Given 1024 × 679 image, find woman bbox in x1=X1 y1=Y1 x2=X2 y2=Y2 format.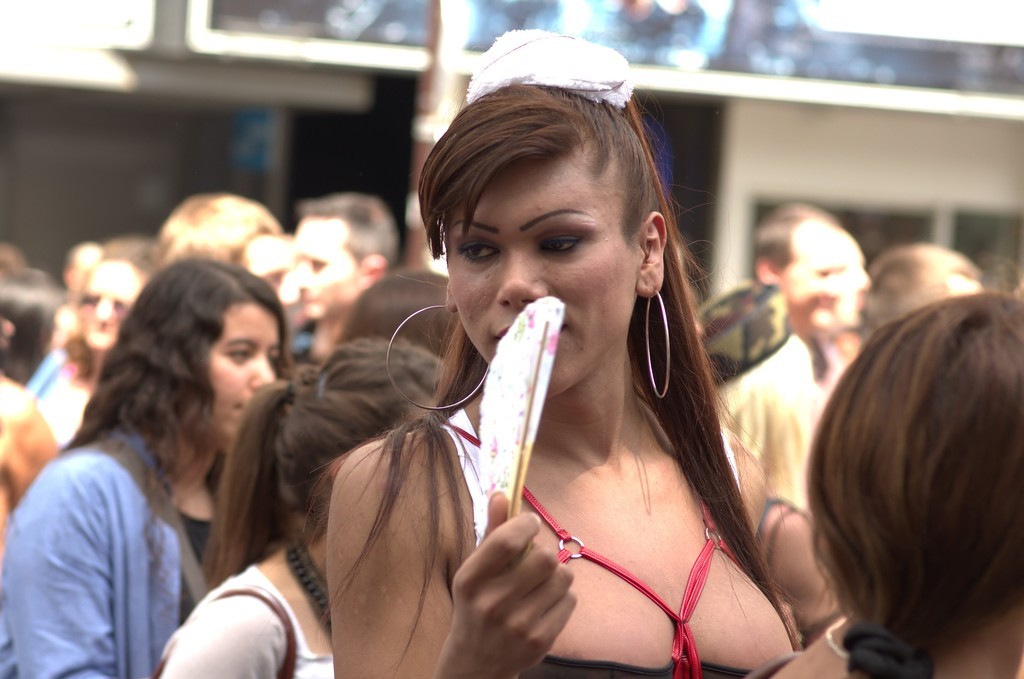
x1=8 y1=246 x2=318 y2=677.
